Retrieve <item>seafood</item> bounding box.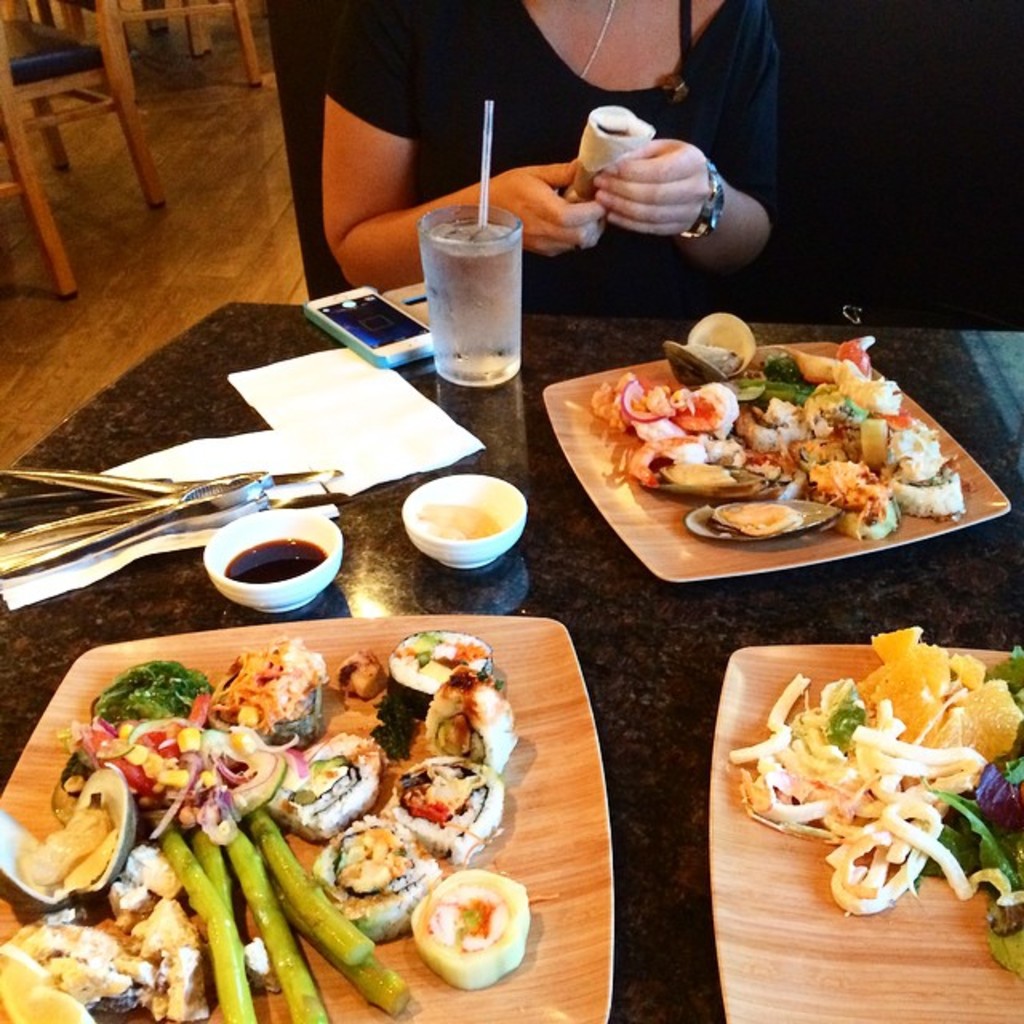
Bounding box: BBox(685, 307, 757, 373).
